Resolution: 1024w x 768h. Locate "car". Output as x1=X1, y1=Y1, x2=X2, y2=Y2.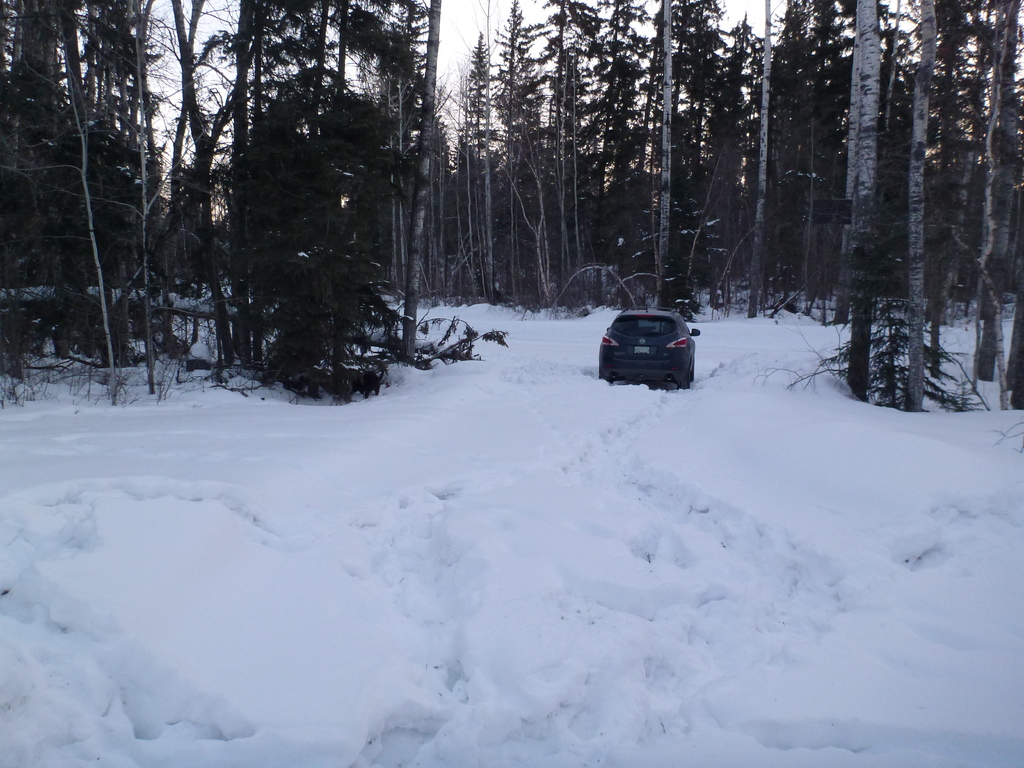
x1=593, y1=306, x2=705, y2=388.
